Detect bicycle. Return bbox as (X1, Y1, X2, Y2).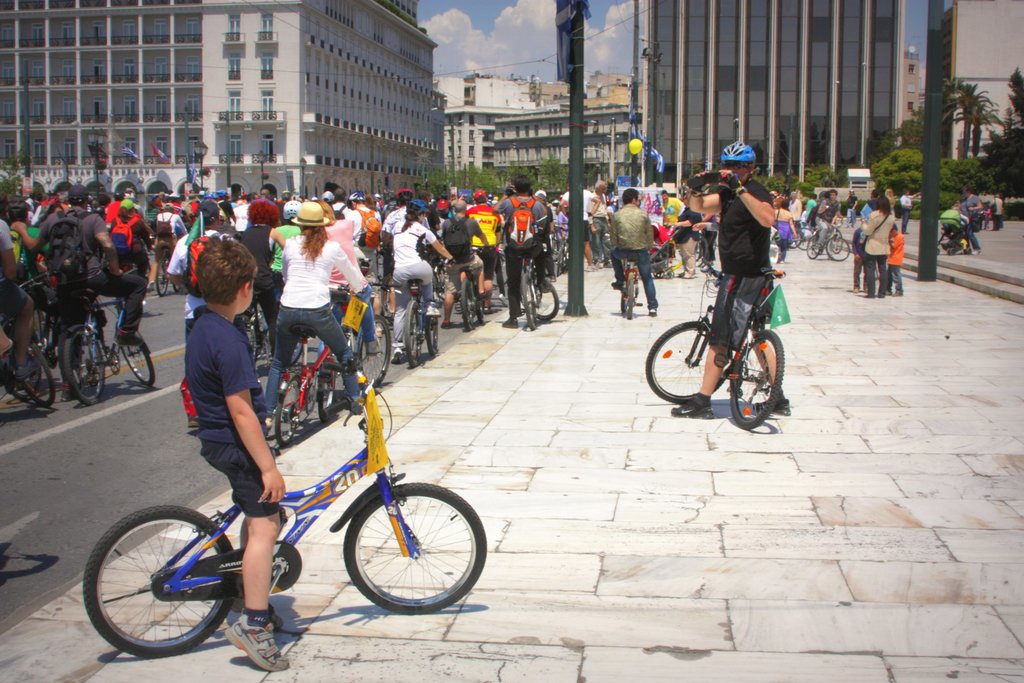
(81, 366, 488, 655).
